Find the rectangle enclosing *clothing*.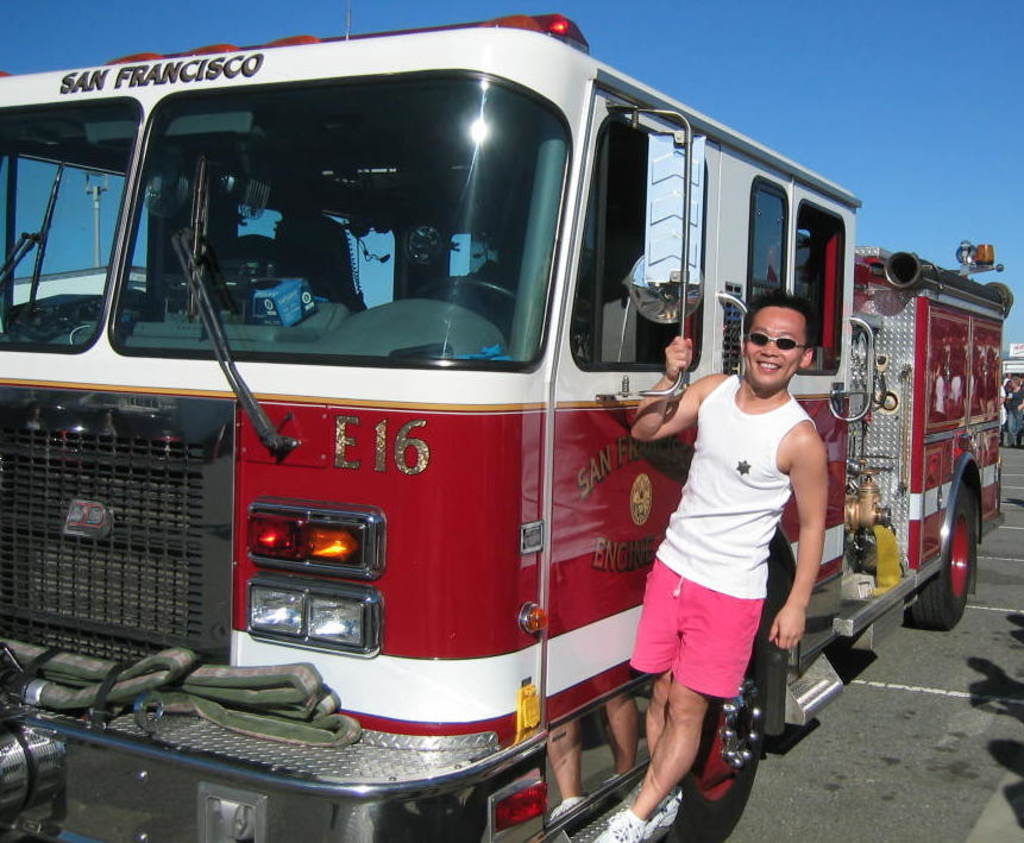
(left=651, top=316, right=838, bottom=737).
